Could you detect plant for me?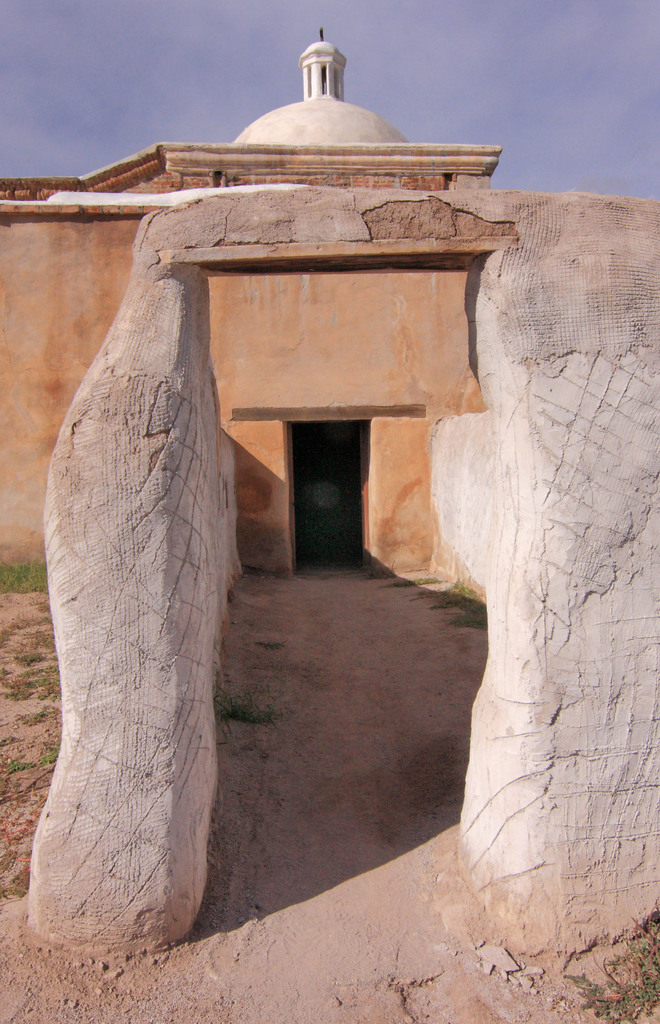
Detection result: [40,726,83,765].
